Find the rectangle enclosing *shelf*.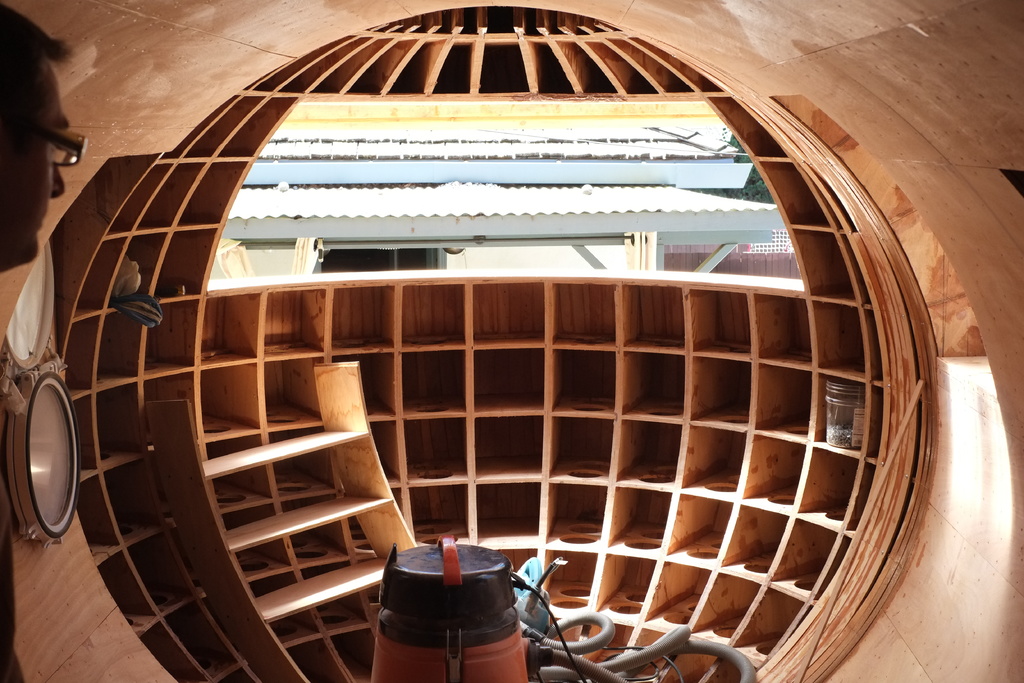
(525,37,580,94).
